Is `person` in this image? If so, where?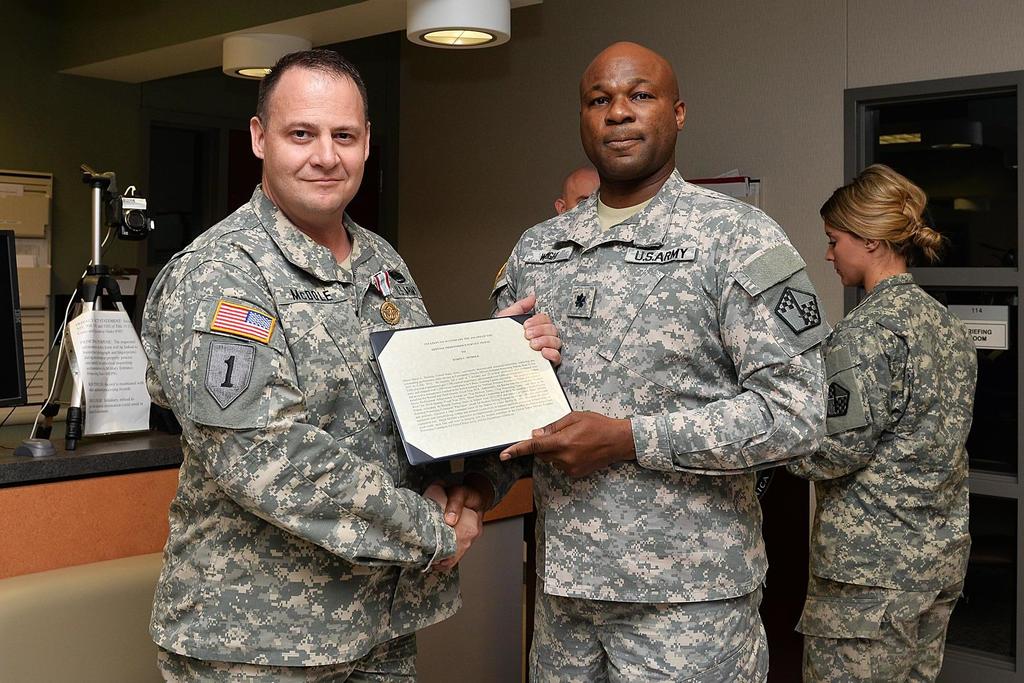
Yes, at {"left": 552, "top": 167, "right": 598, "bottom": 216}.
